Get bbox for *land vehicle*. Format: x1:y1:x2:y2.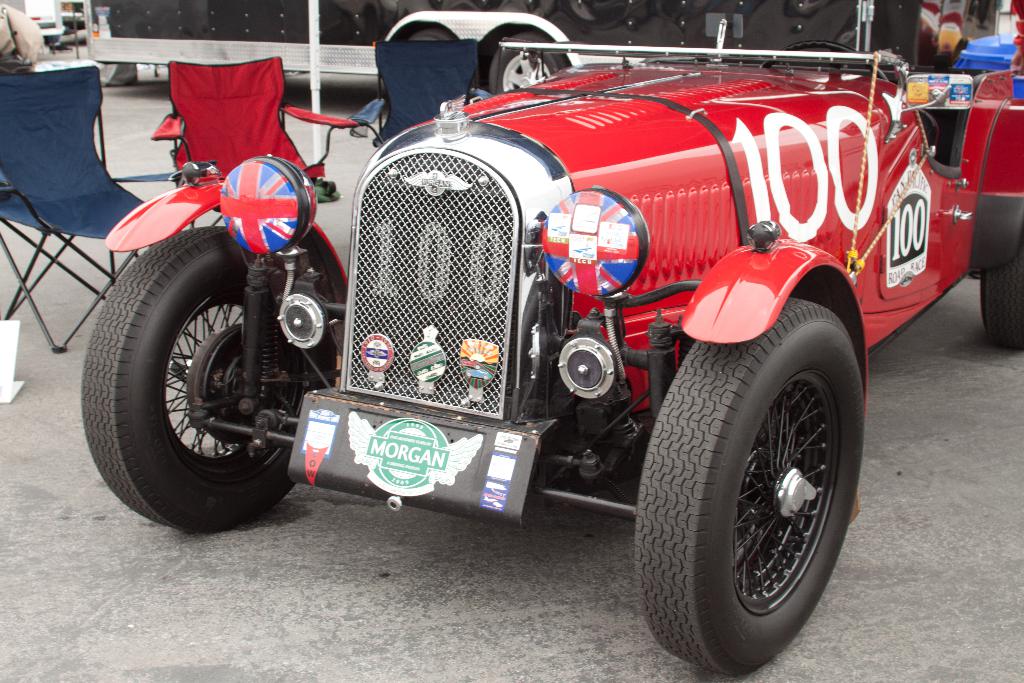
79:0:963:98.
